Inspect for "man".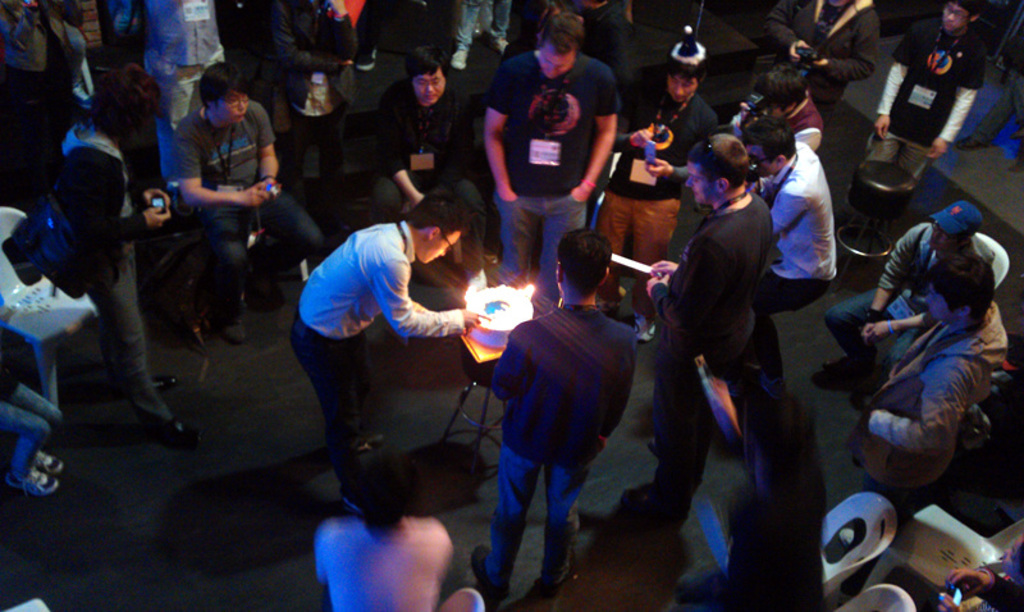
Inspection: region(376, 52, 483, 268).
